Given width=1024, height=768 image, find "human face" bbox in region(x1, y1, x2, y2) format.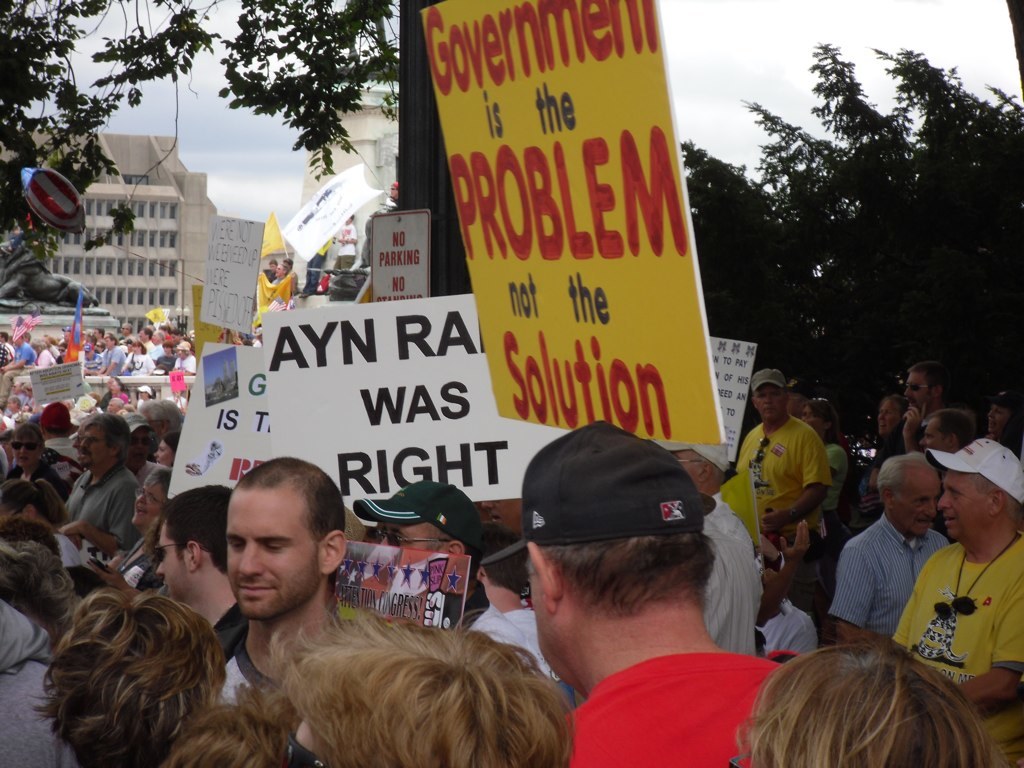
region(344, 215, 355, 224).
